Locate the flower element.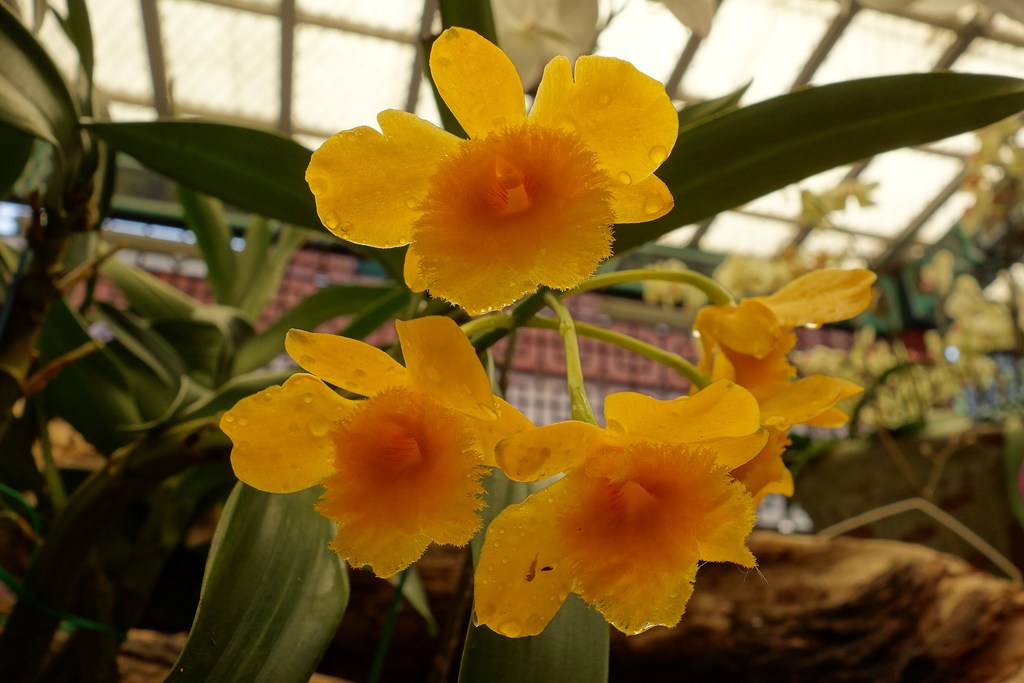
Element bbox: select_region(691, 267, 860, 504).
